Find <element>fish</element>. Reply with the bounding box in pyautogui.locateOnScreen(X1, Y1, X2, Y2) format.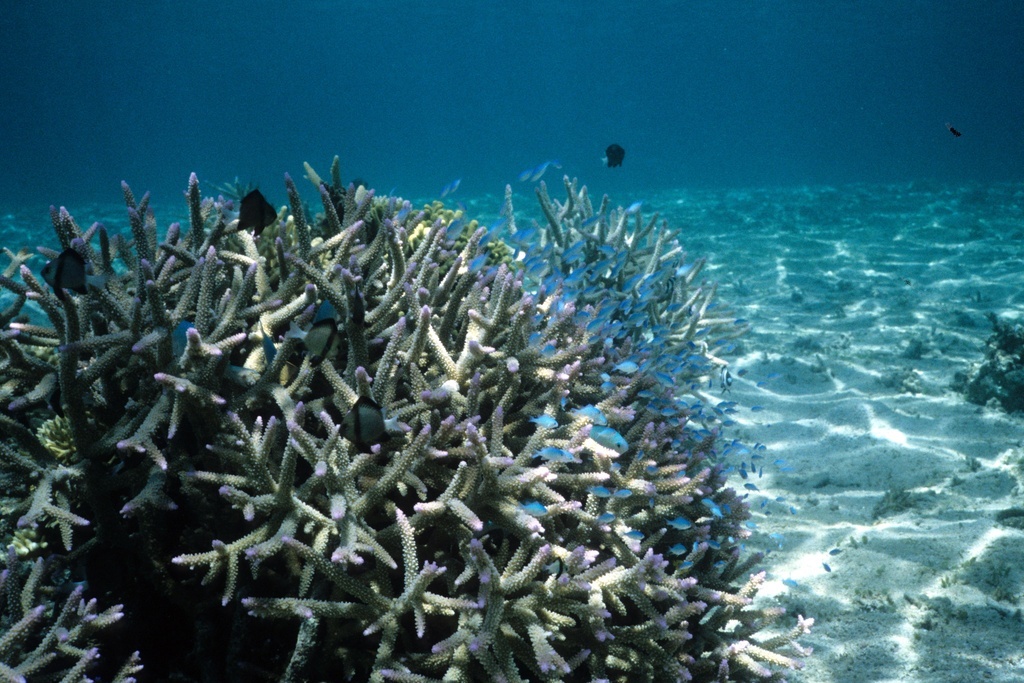
pyautogui.locateOnScreen(231, 187, 279, 238).
